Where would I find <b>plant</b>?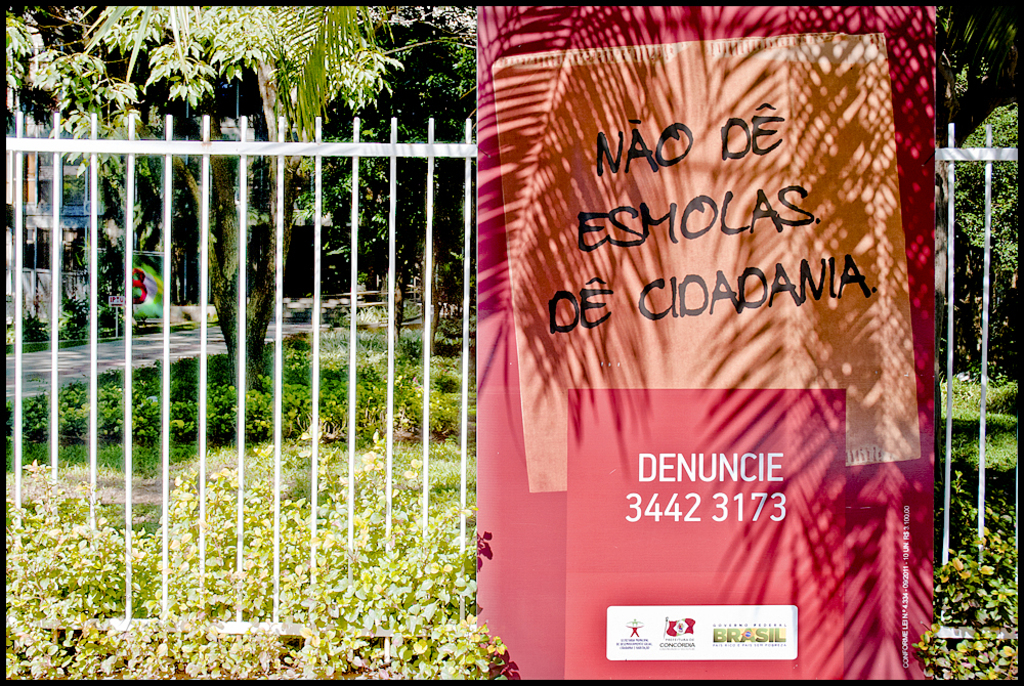
At 185 377 222 440.
